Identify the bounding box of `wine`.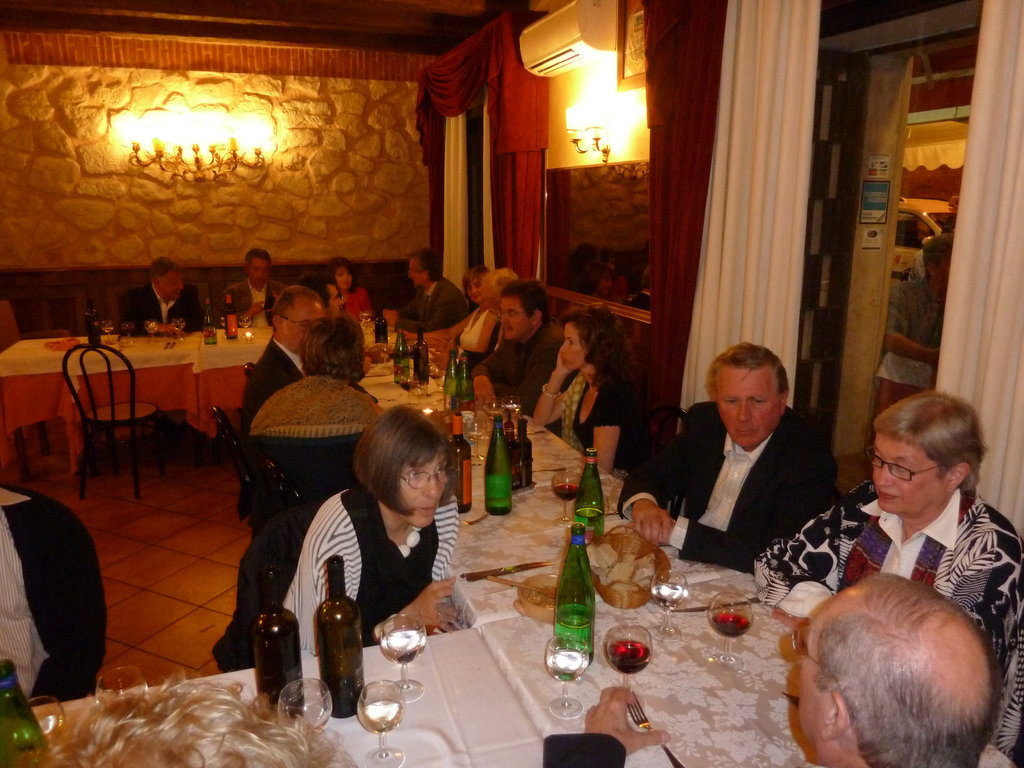
373, 304, 390, 345.
